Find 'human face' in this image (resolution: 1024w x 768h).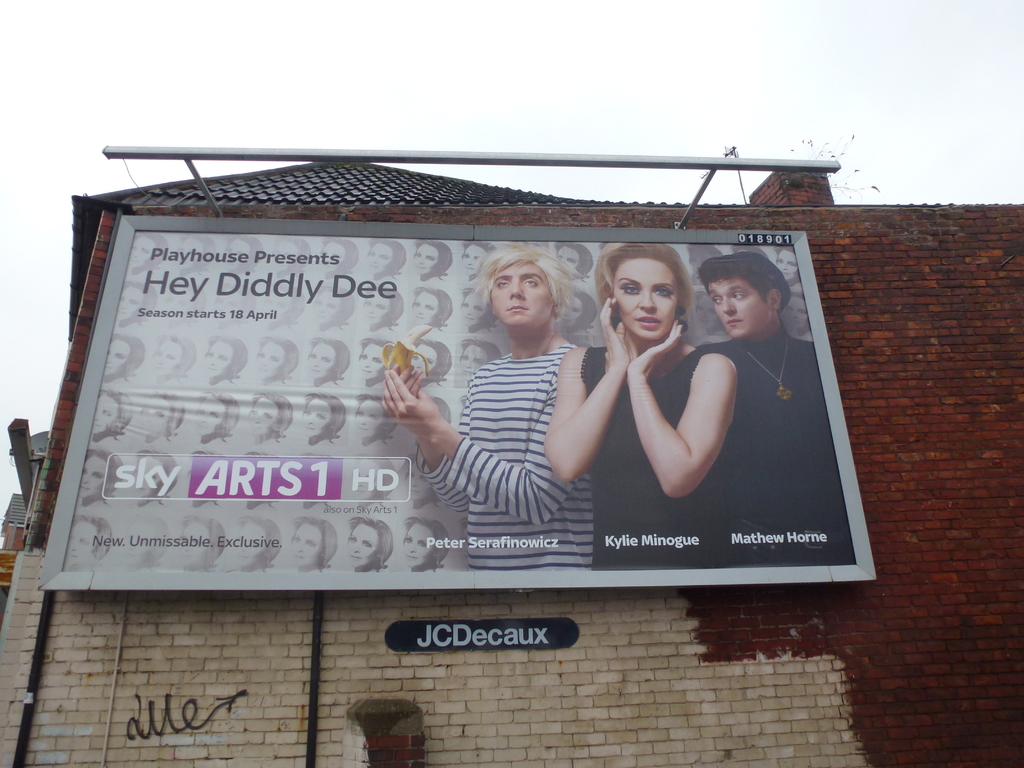
pyautogui.locateOnScreen(606, 254, 678, 346).
